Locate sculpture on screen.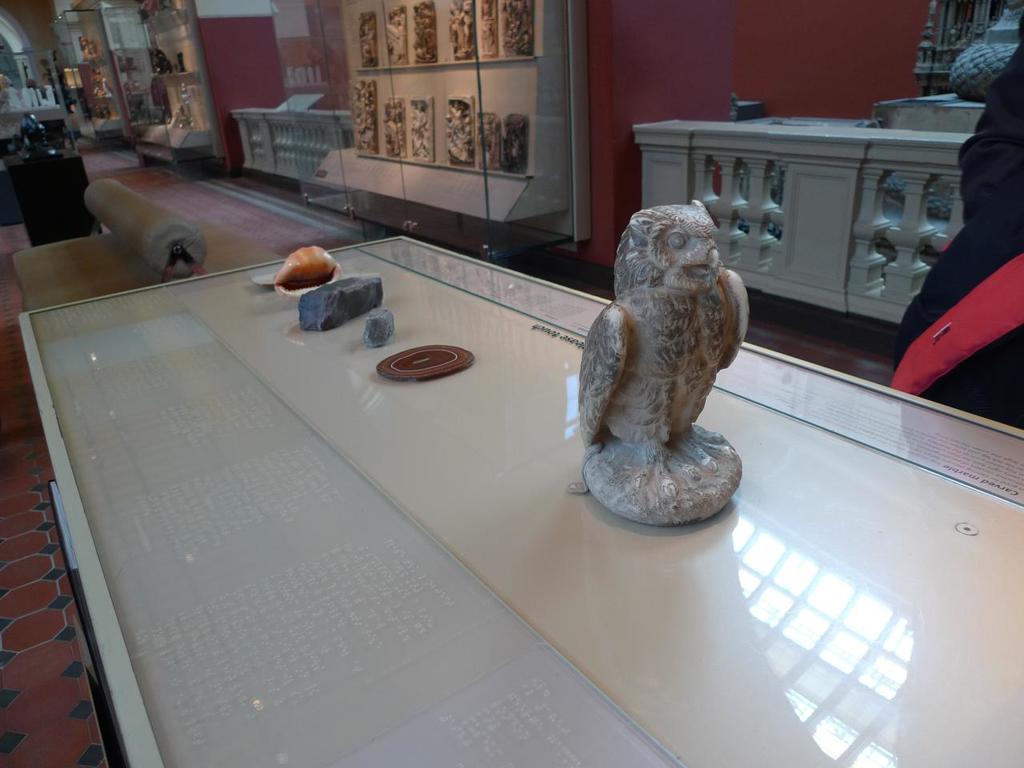
On screen at box(180, 82, 193, 130).
